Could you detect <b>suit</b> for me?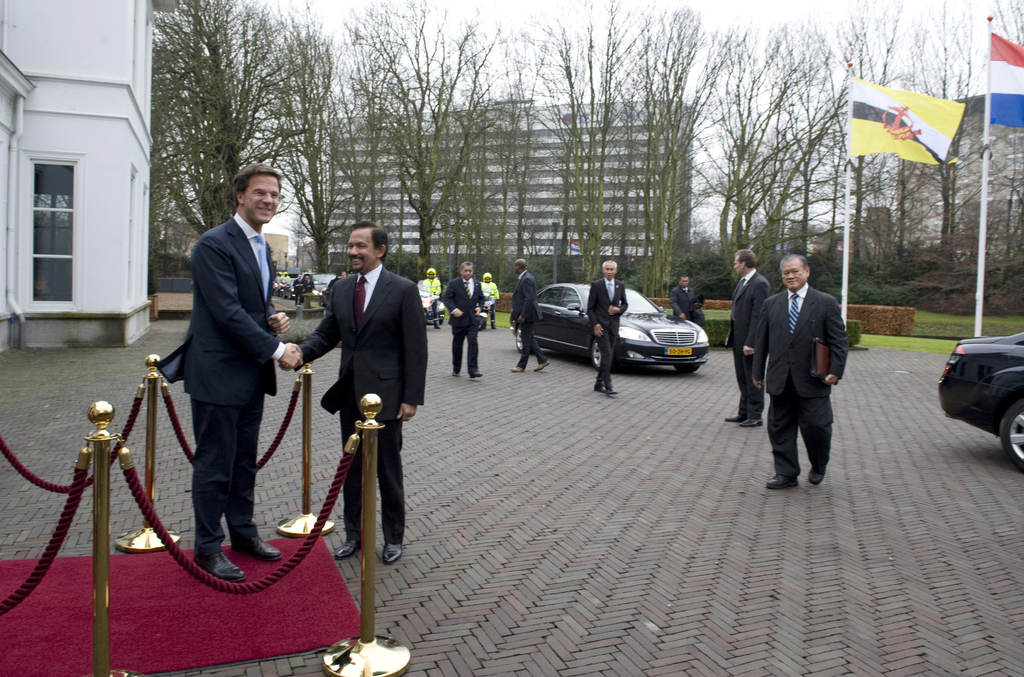
Detection result: (x1=586, y1=275, x2=630, y2=387).
